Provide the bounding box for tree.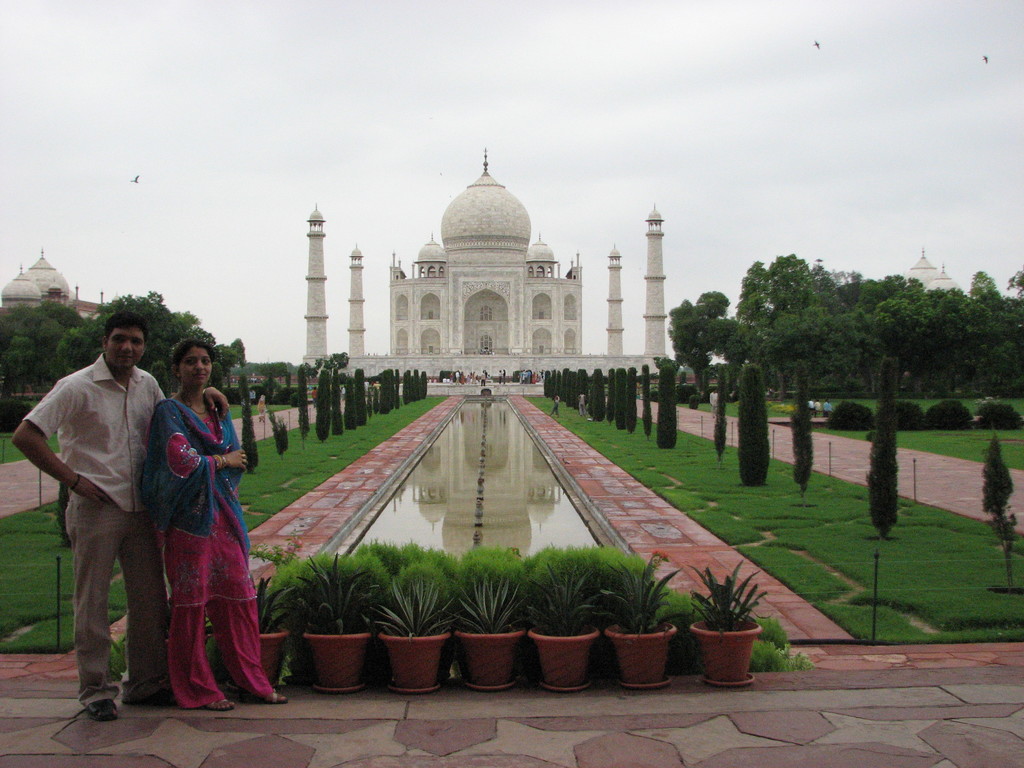
l=332, t=379, r=346, b=436.
